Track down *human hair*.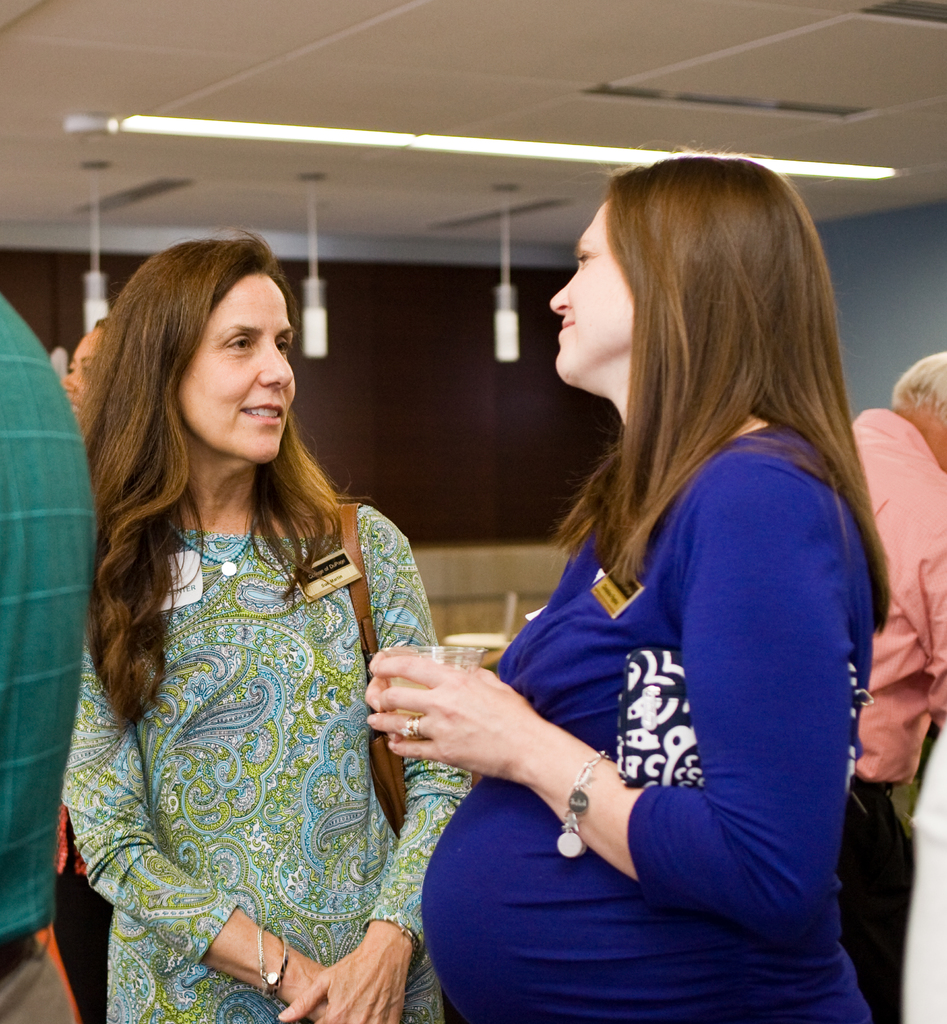
Tracked to l=76, t=225, r=369, b=734.
